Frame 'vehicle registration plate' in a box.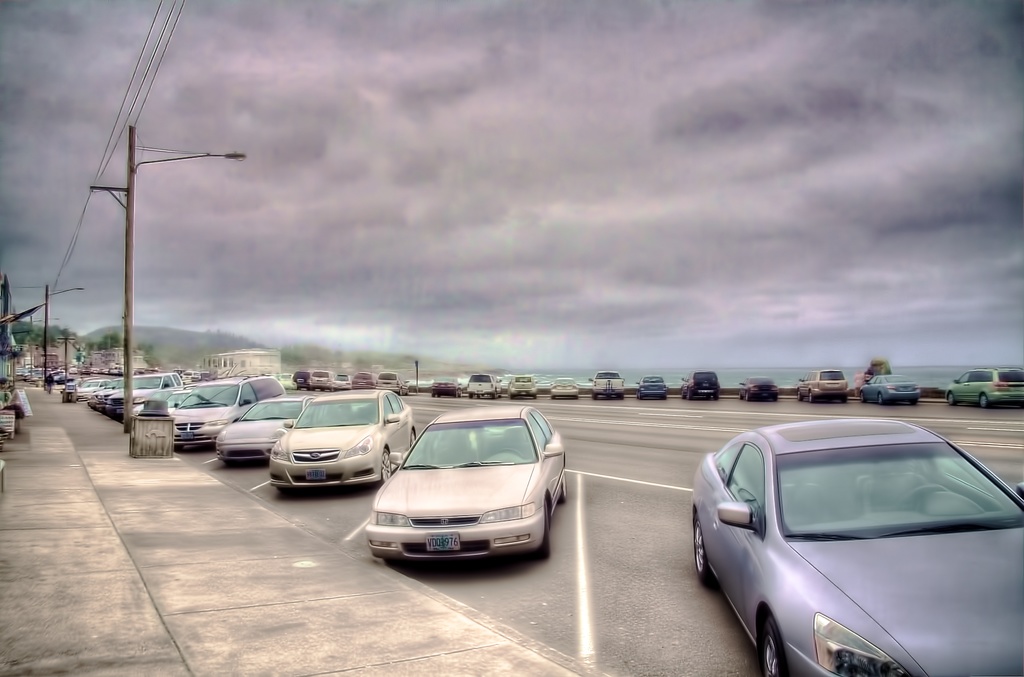
pyautogui.locateOnScreen(425, 534, 460, 553).
